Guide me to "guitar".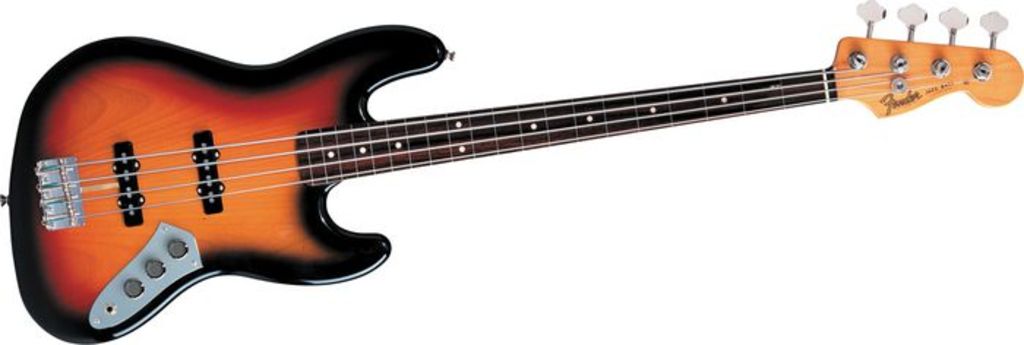
Guidance: [7, 13, 1023, 289].
